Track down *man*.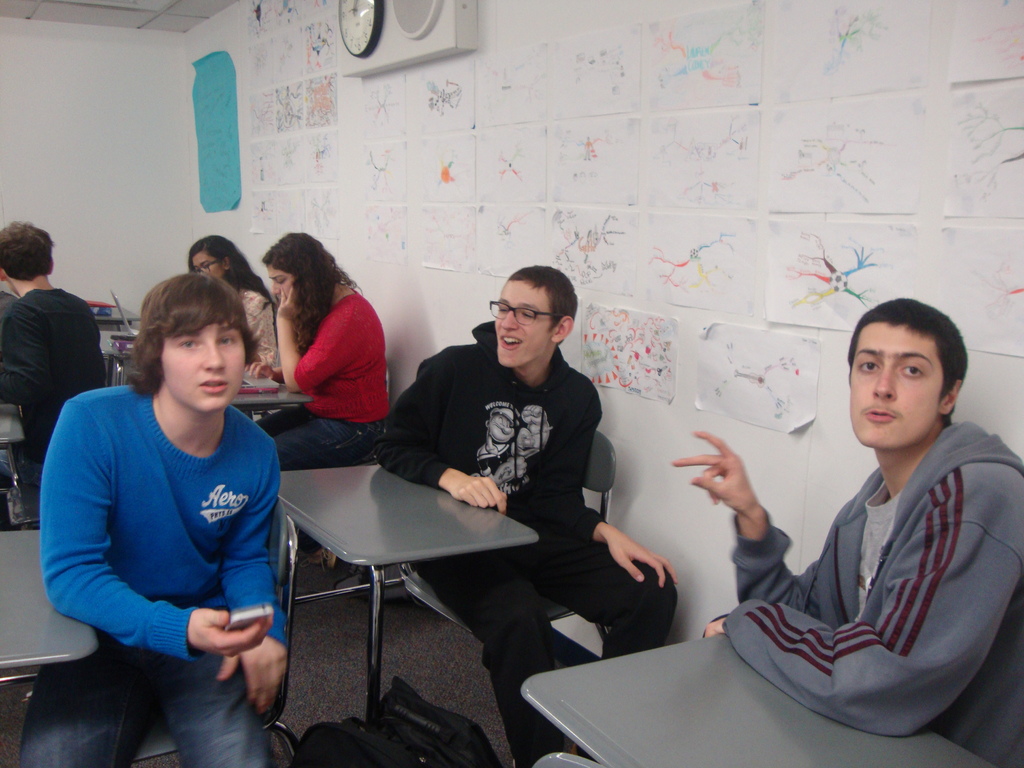
Tracked to 0/221/107/490.
